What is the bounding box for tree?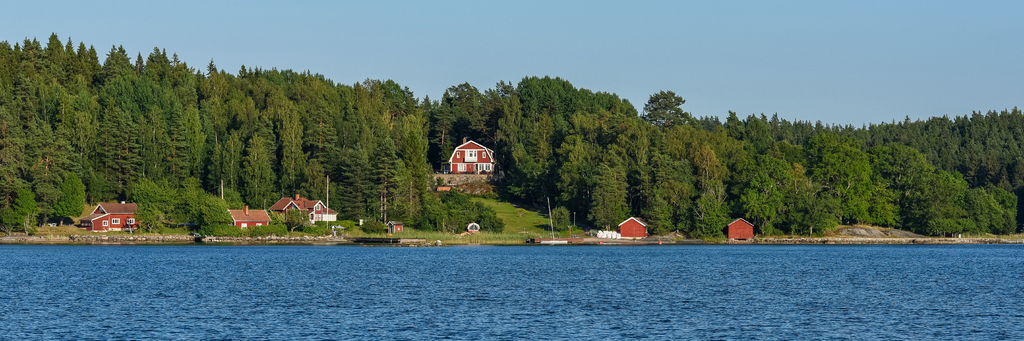
<bbox>648, 87, 680, 138</bbox>.
